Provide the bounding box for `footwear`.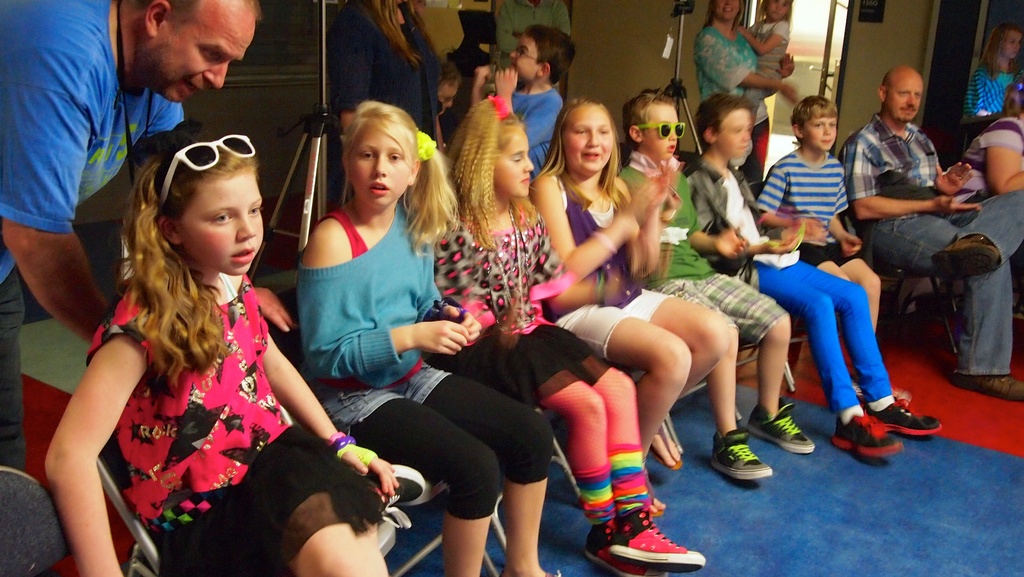
[749, 398, 813, 453].
